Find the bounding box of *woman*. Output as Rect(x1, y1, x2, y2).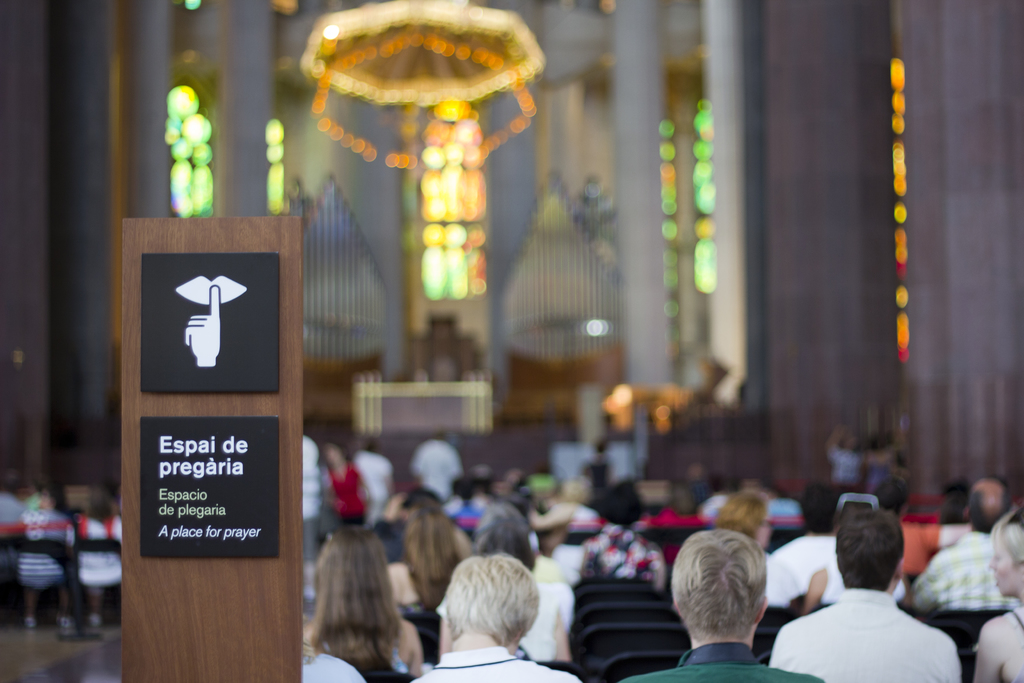
Rect(975, 504, 1023, 682).
